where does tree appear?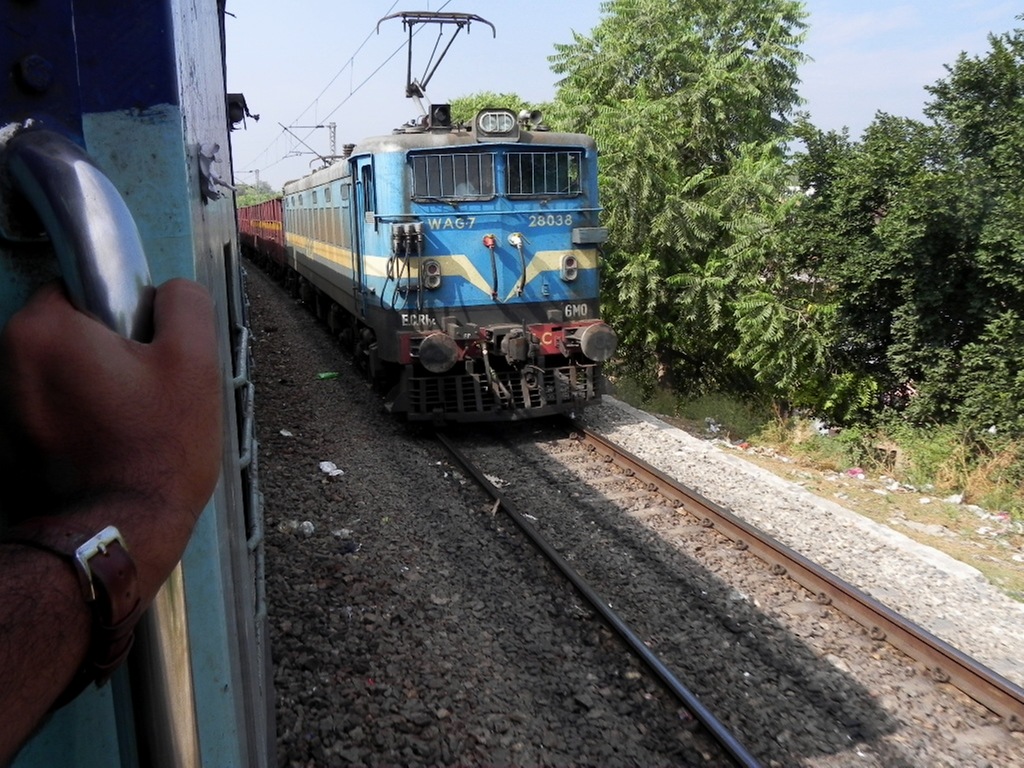
Appears at (564, 1, 791, 419).
